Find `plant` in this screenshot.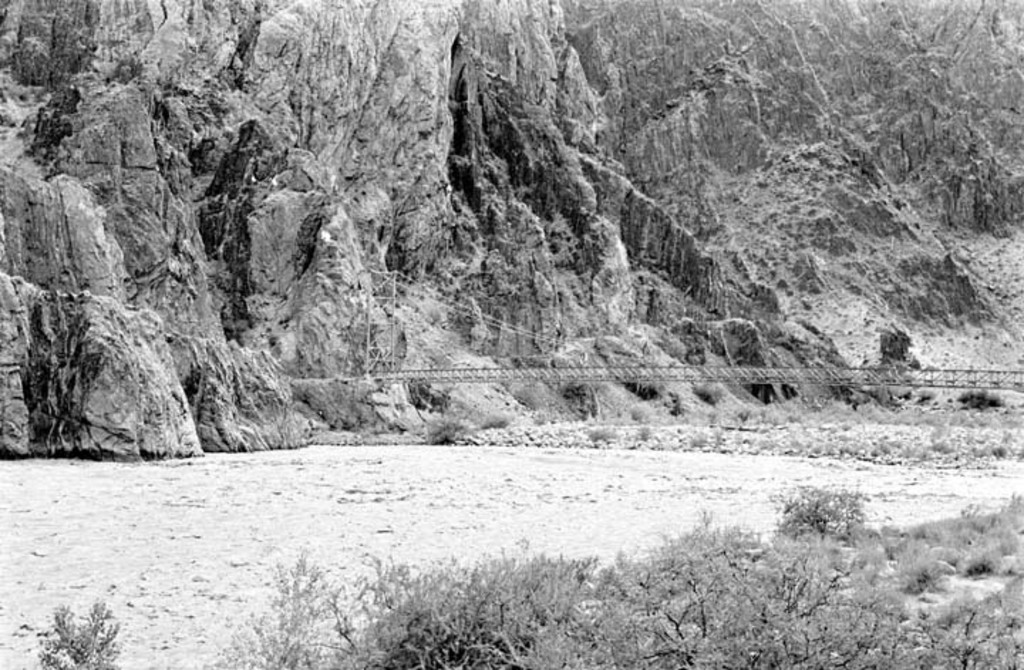
The bounding box for `plant` is (x1=870, y1=320, x2=920, y2=367).
